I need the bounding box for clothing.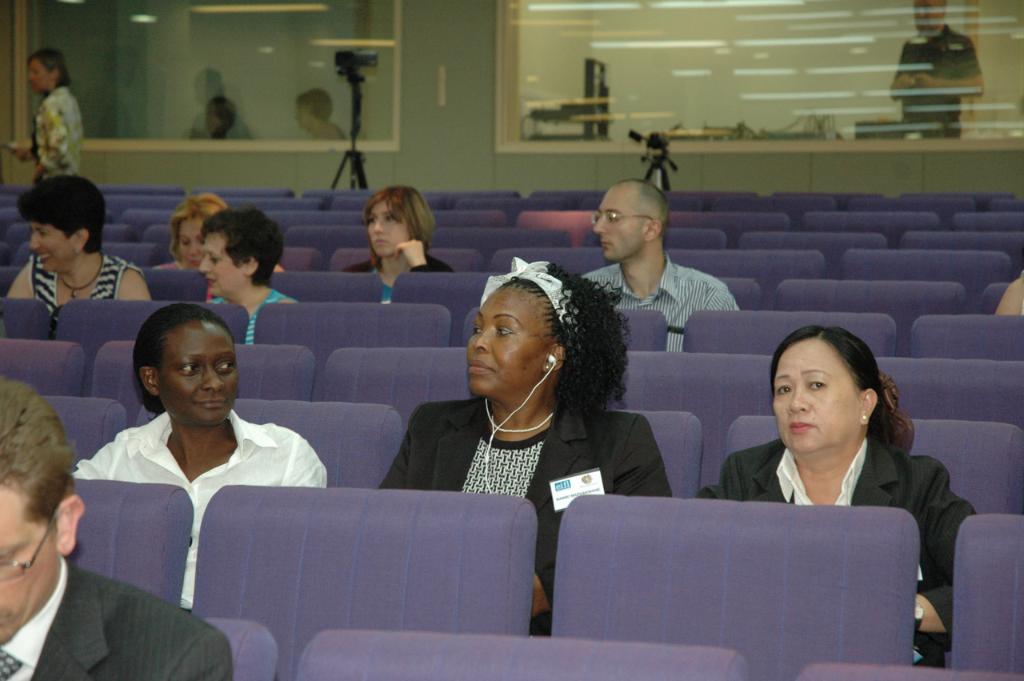
Here it is: box=[158, 262, 198, 271].
